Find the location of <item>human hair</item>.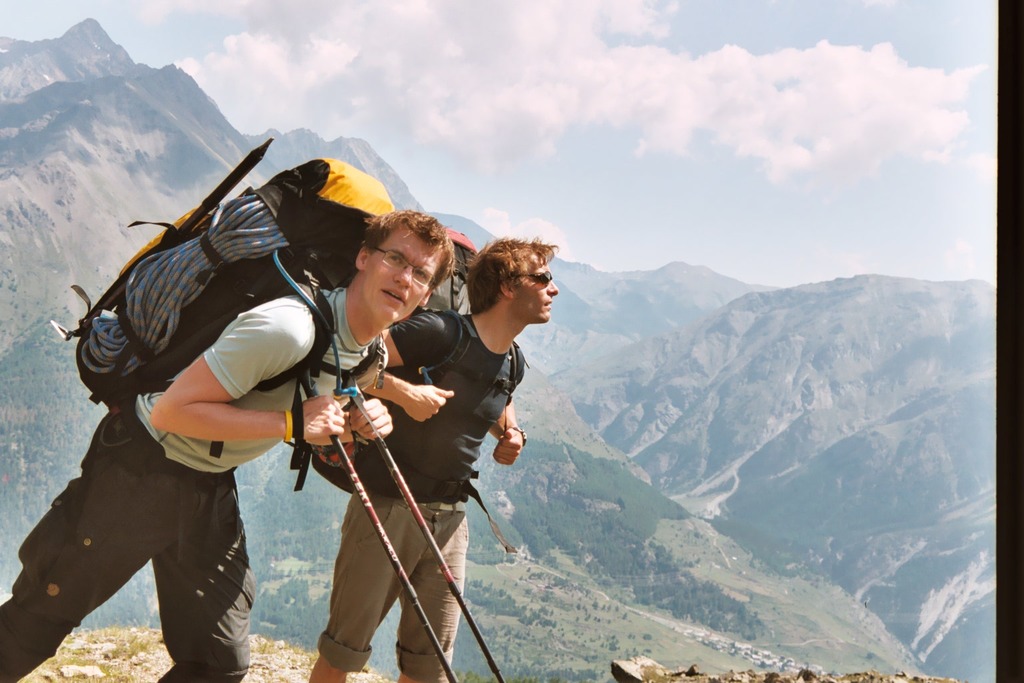
Location: detection(365, 205, 456, 252).
